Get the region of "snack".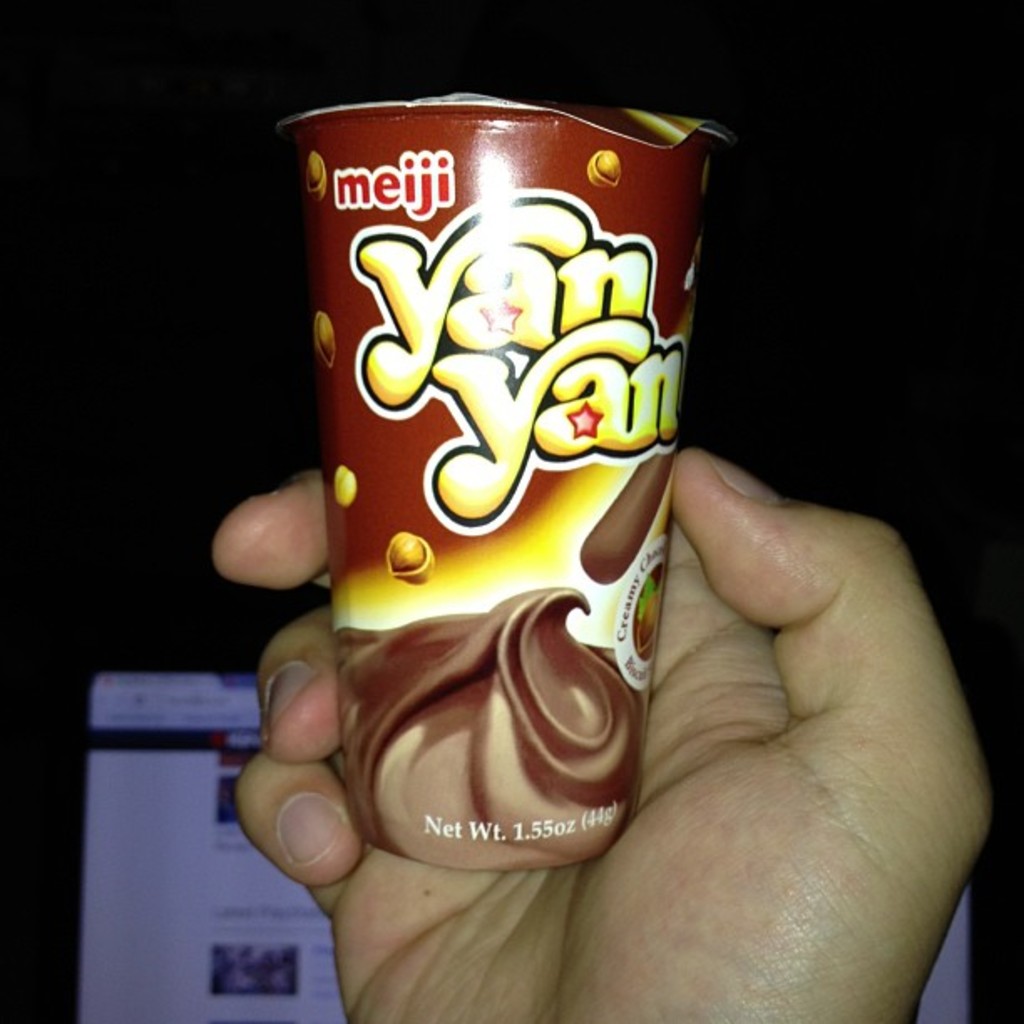
BBox(286, 122, 719, 848).
